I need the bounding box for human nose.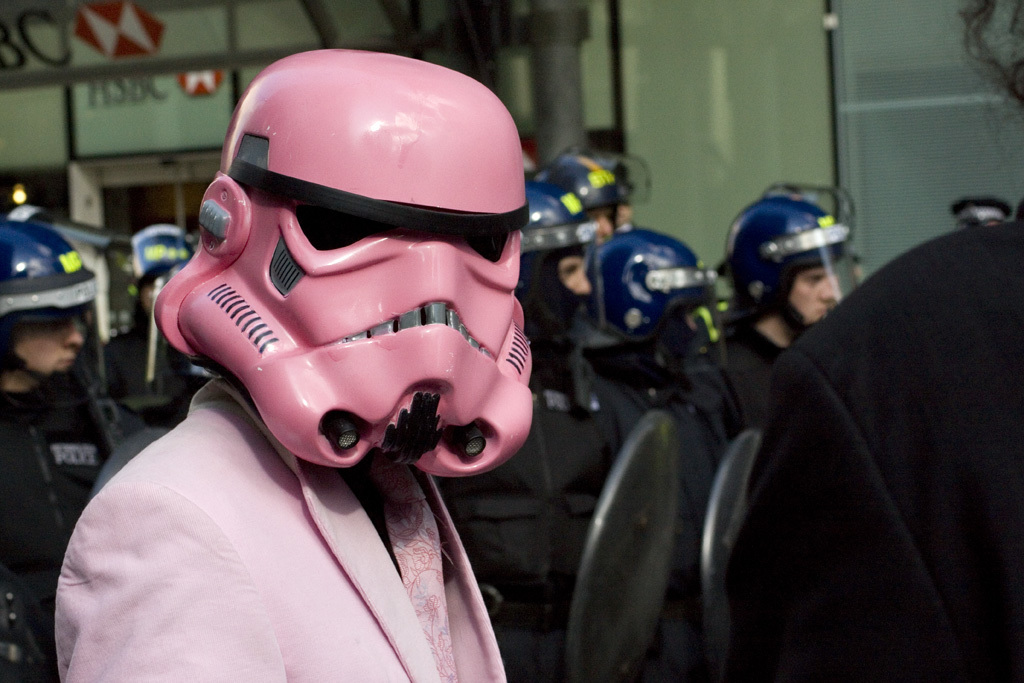
Here it is: BBox(412, 240, 457, 303).
